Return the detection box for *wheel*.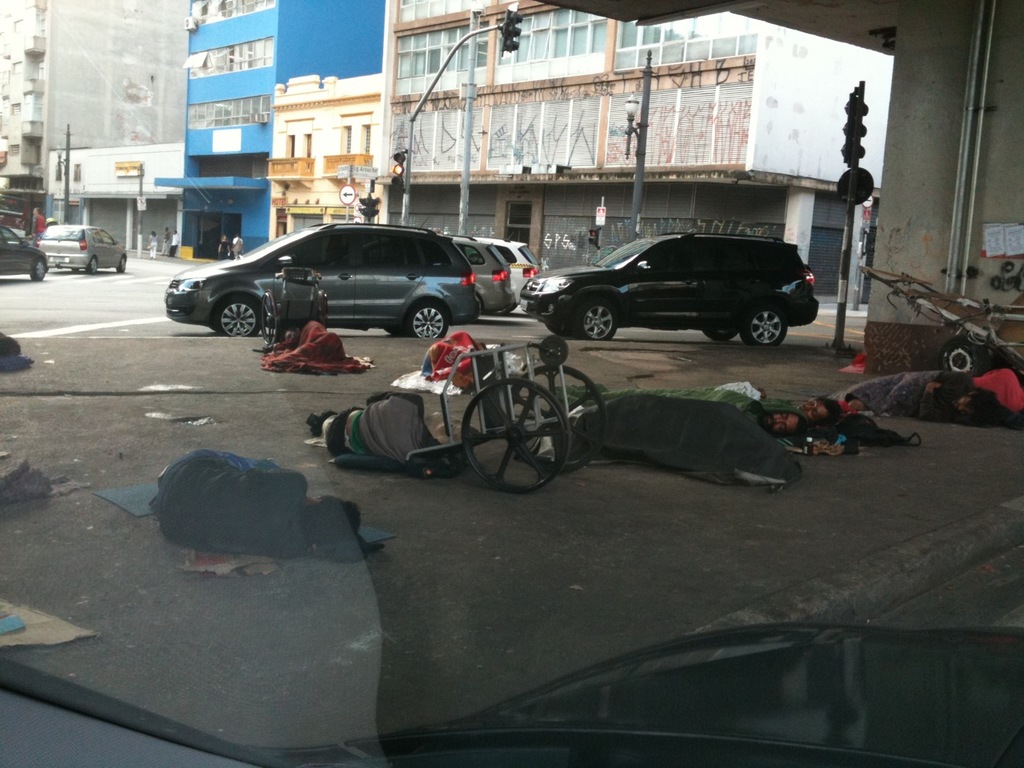
crop(932, 334, 968, 384).
